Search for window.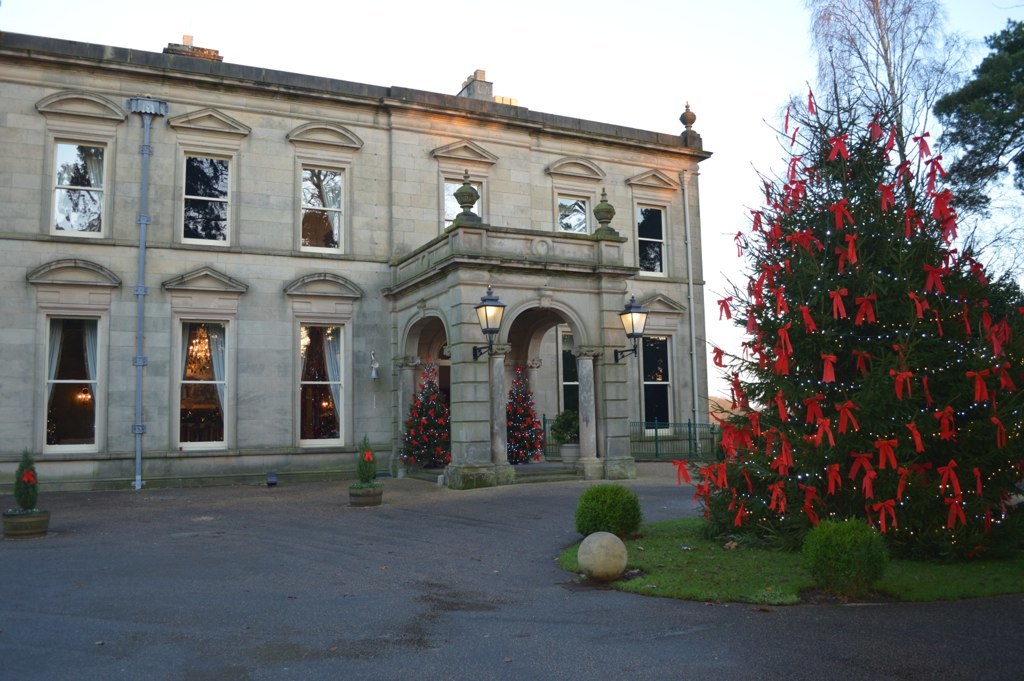
Found at <box>560,330,581,415</box>.
